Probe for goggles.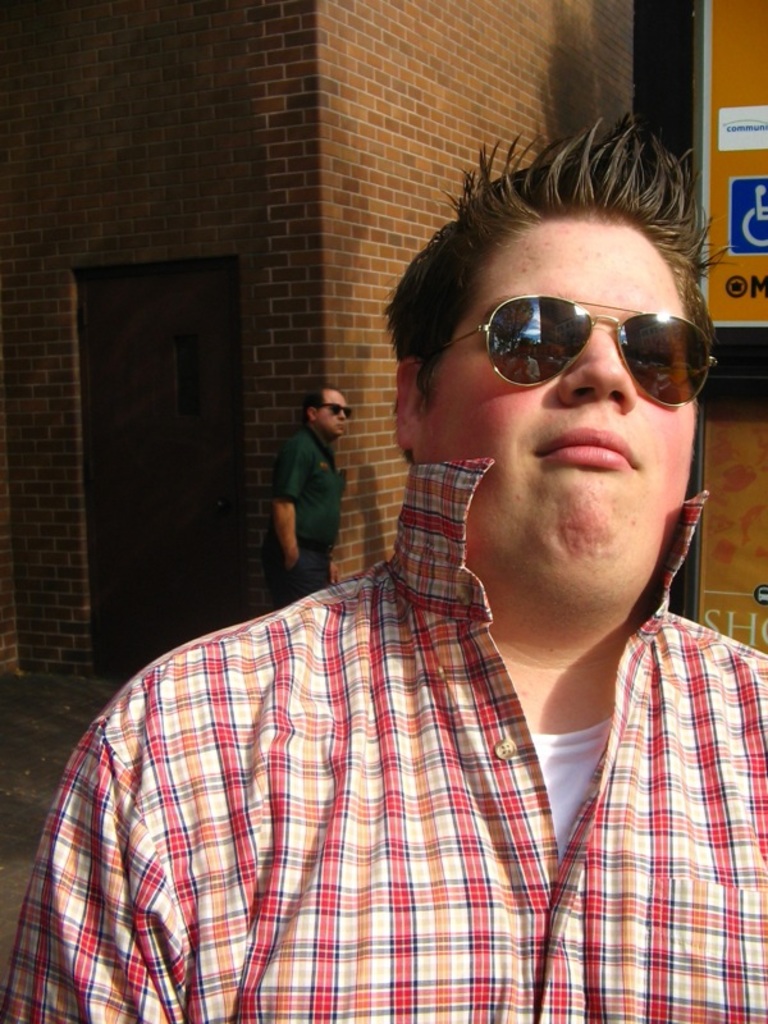
Probe result: select_region(454, 275, 723, 387).
